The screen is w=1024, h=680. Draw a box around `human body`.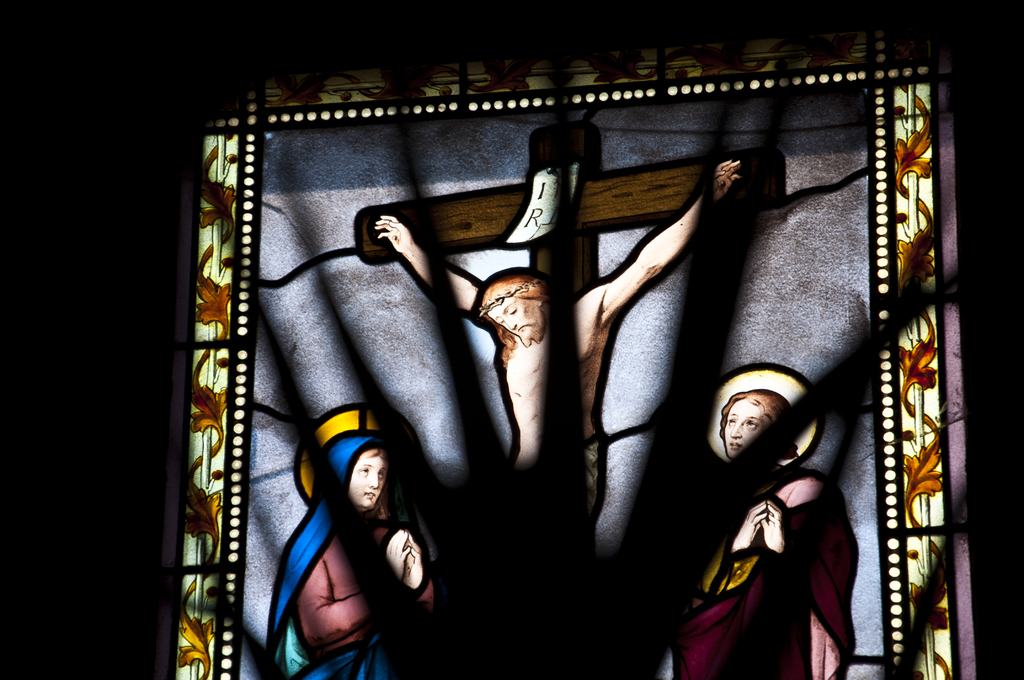
{"x1": 374, "y1": 160, "x2": 742, "y2": 555}.
